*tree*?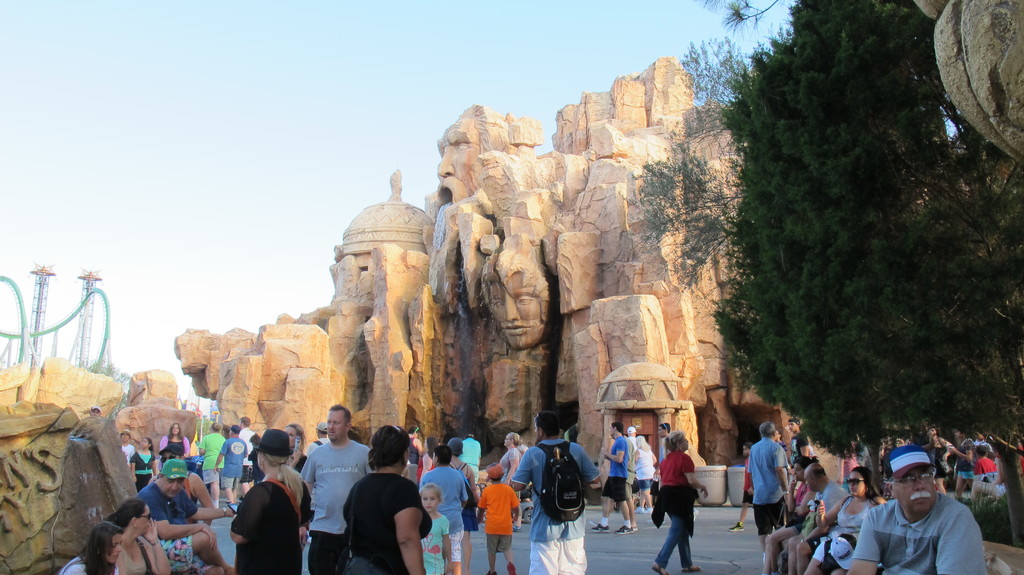
bbox(625, 0, 1023, 459)
